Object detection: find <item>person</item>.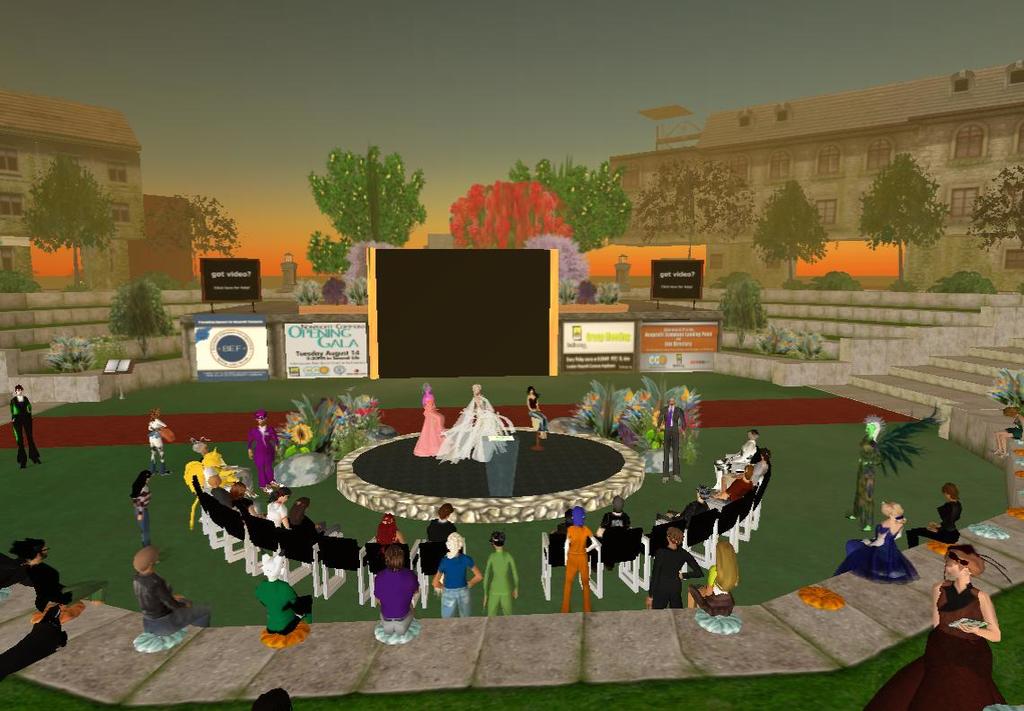
detection(261, 488, 295, 533).
